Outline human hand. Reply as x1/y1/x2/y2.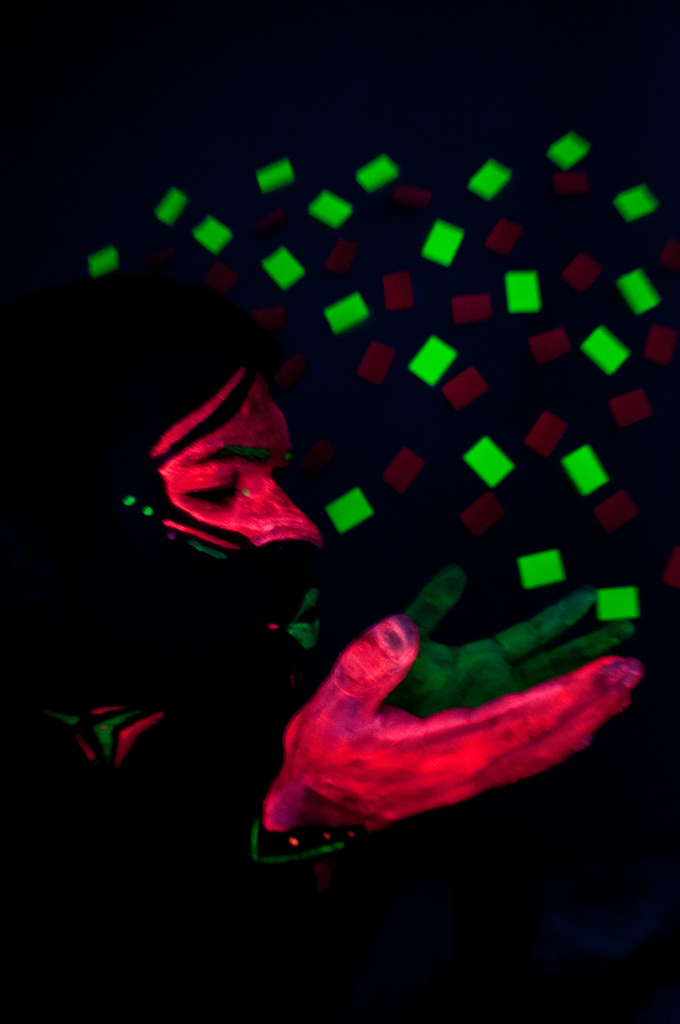
378/563/631/722.
